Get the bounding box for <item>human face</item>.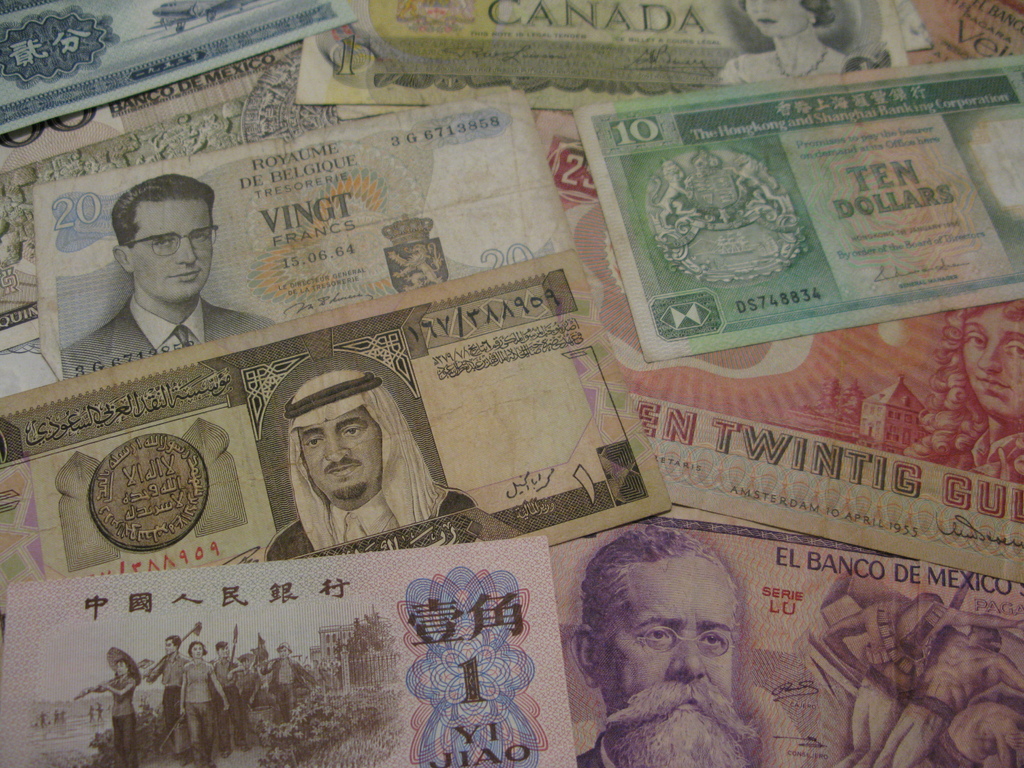
(214,637,236,662).
